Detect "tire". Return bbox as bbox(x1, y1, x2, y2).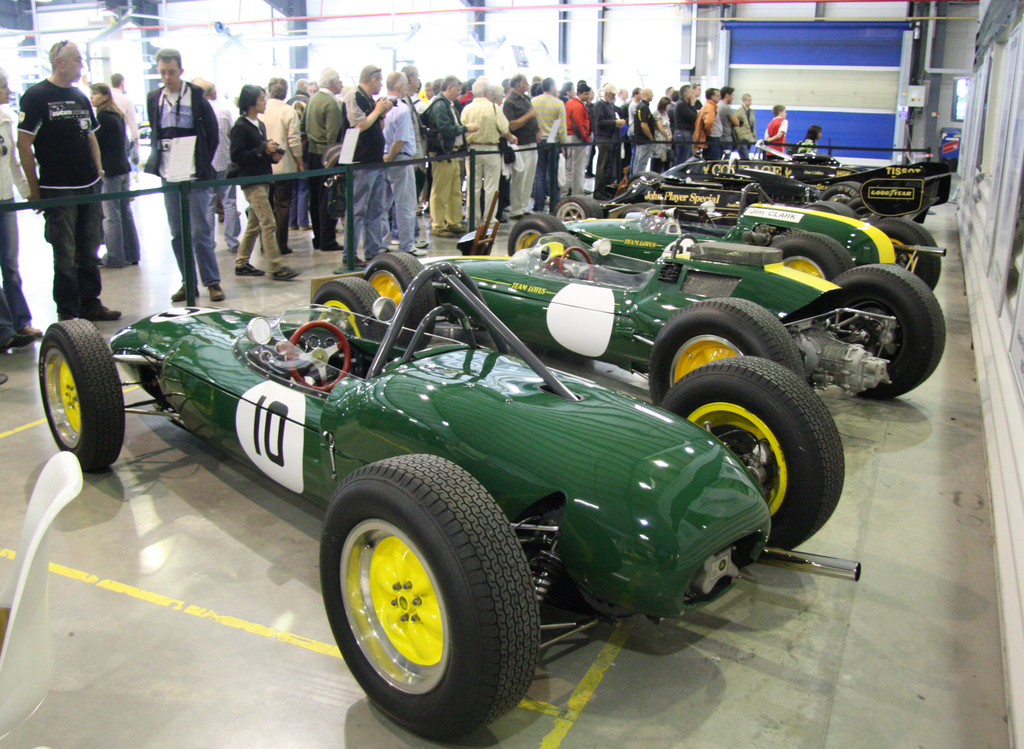
bbox(653, 334, 862, 542).
